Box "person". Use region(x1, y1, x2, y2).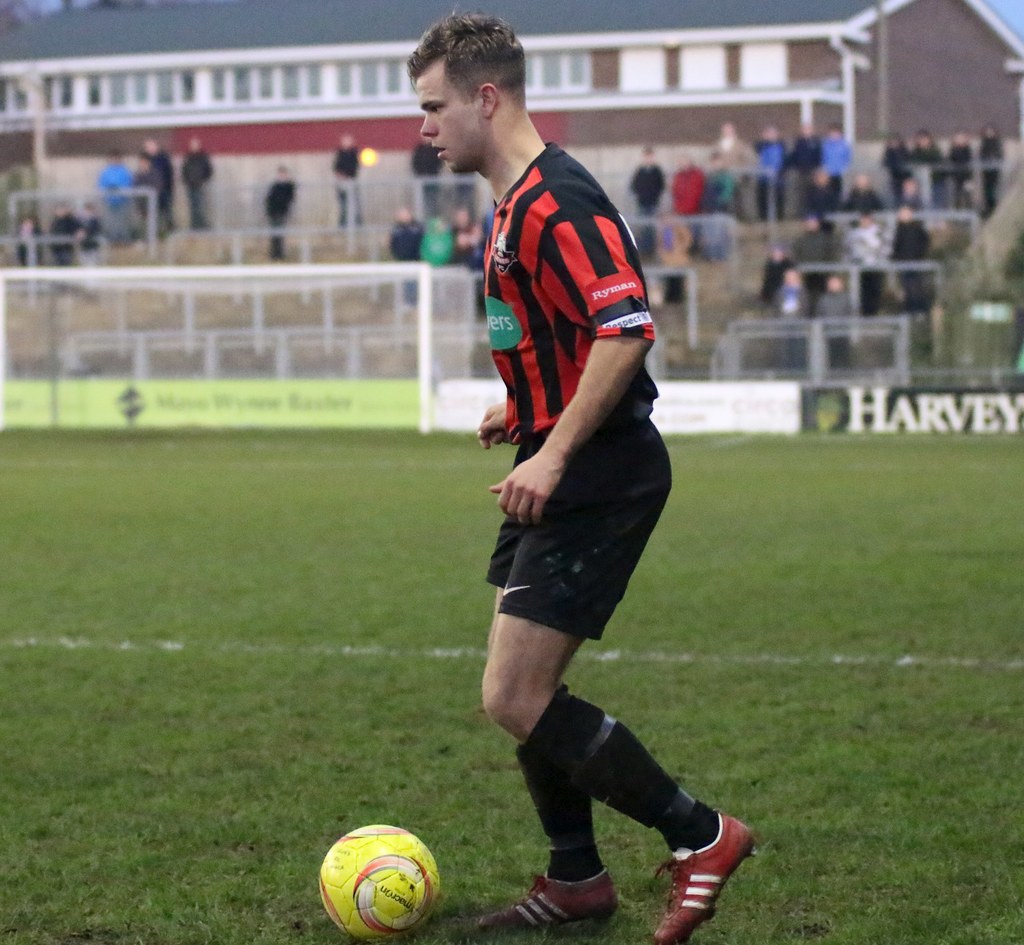
region(403, 18, 764, 944).
